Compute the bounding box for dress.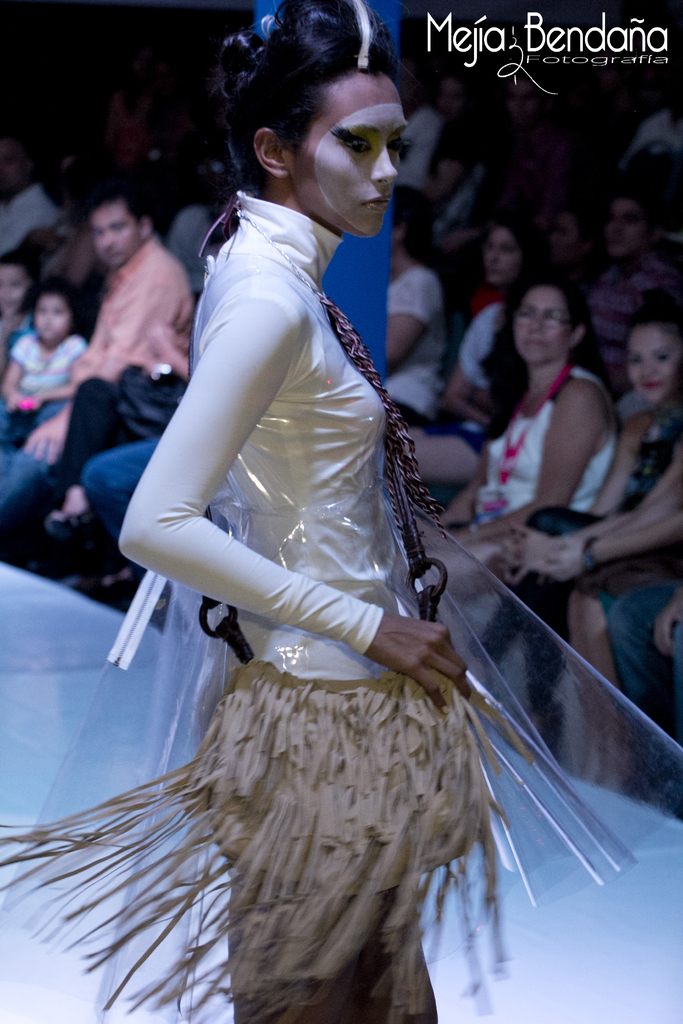
Rect(0, 188, 637, 1020).
